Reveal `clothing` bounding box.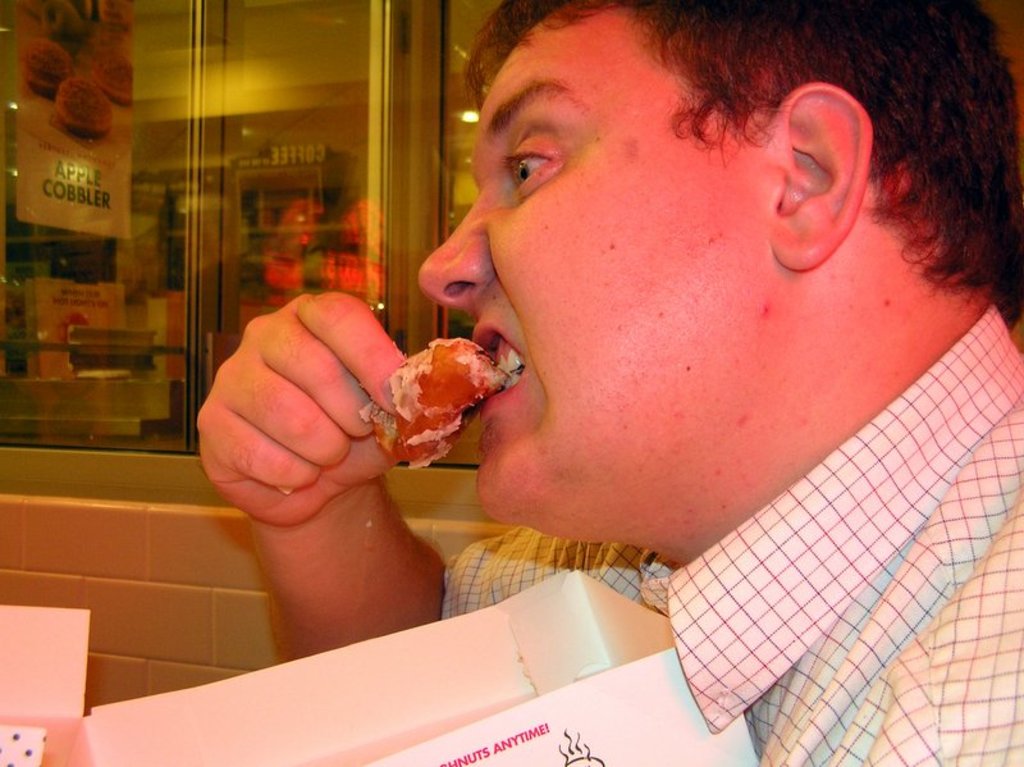
Revealed: [259,241,303,312].
